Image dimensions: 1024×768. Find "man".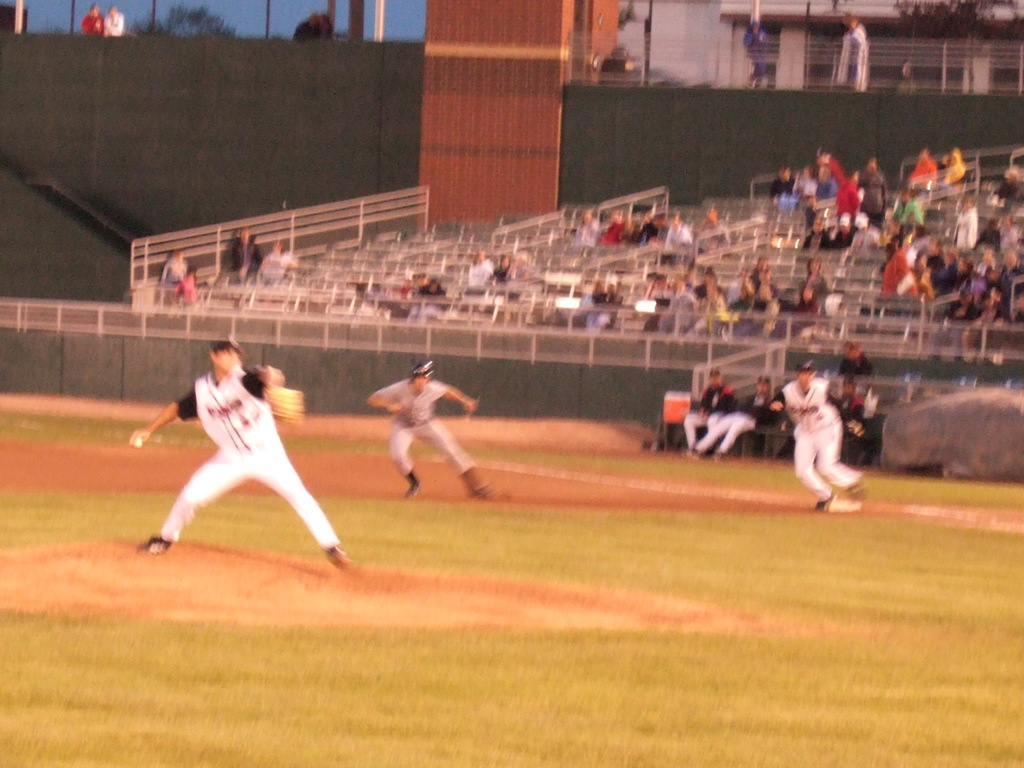
(127, 341, 358, 575).
